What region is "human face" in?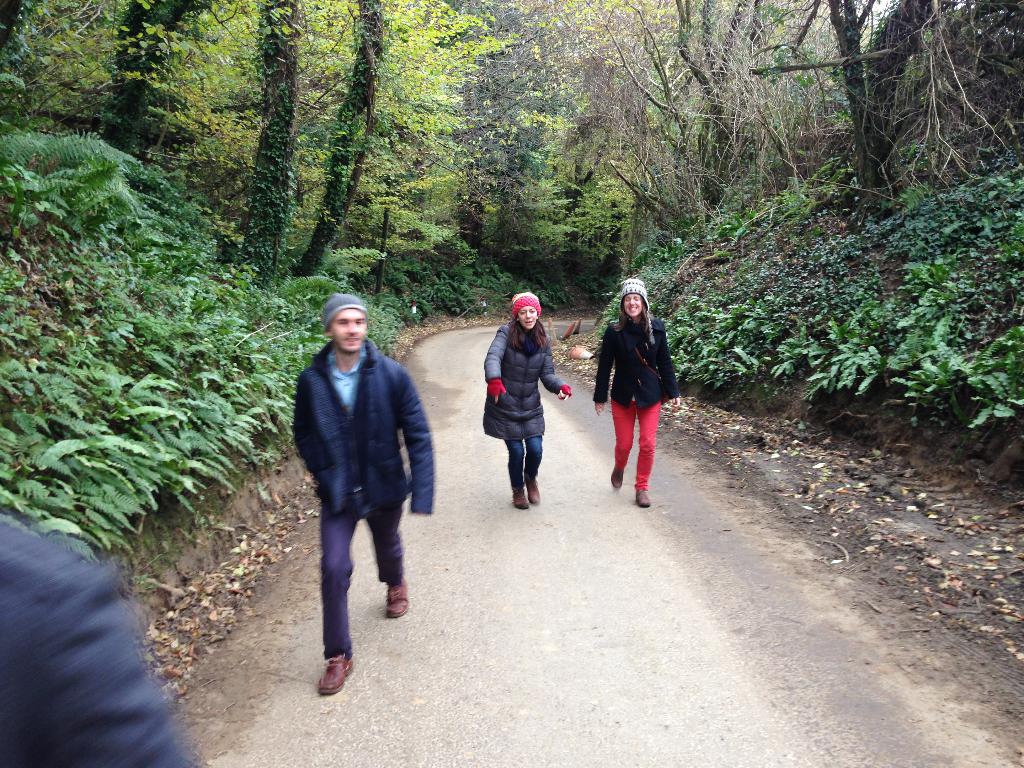
x1=514, y1=303, x2=539, y2=327.
